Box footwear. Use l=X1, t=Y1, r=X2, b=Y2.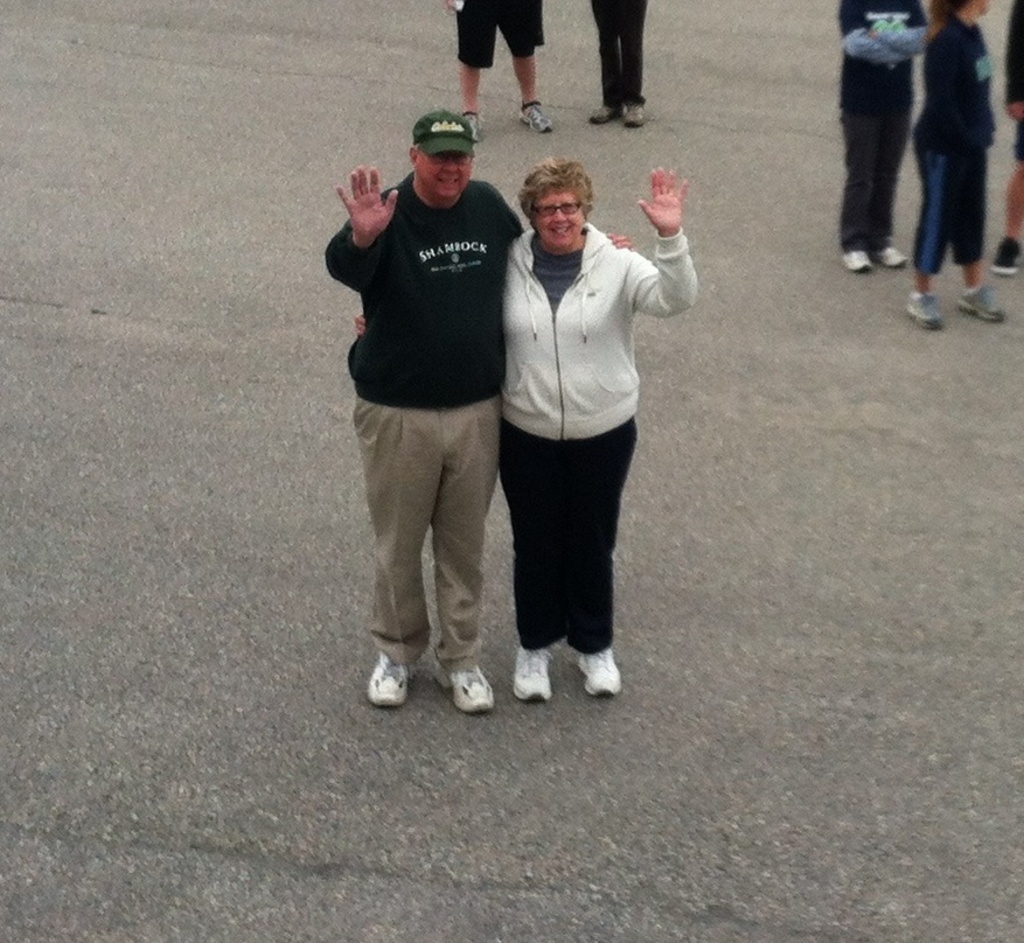
l=433, t=665, r=494, b=713.
